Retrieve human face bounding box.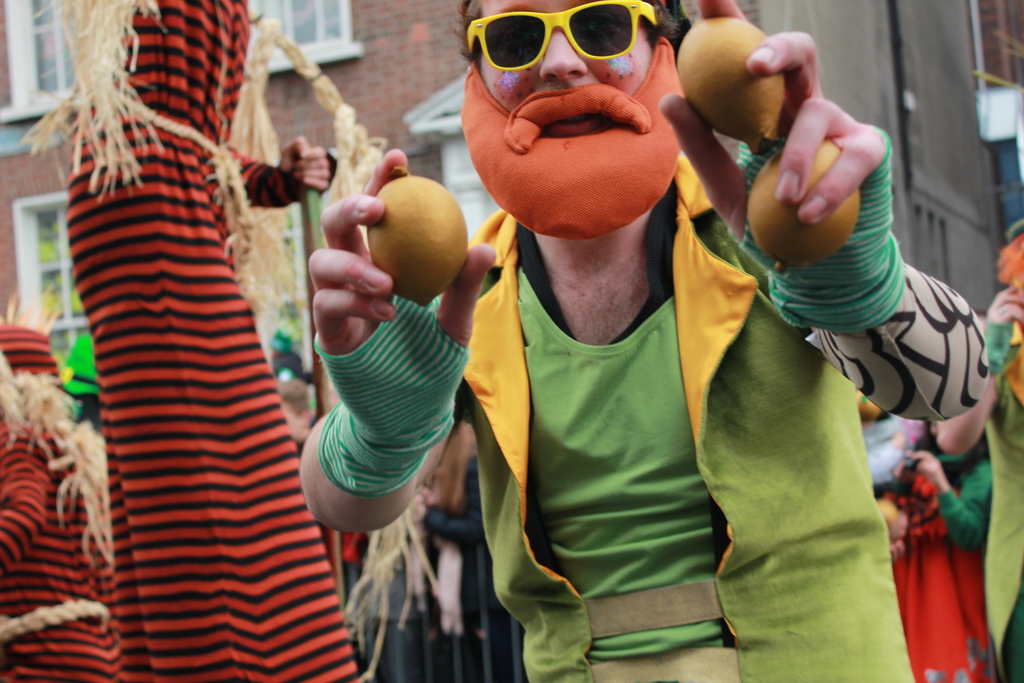
Bounding box: <box>477,0,652,119</box>.
